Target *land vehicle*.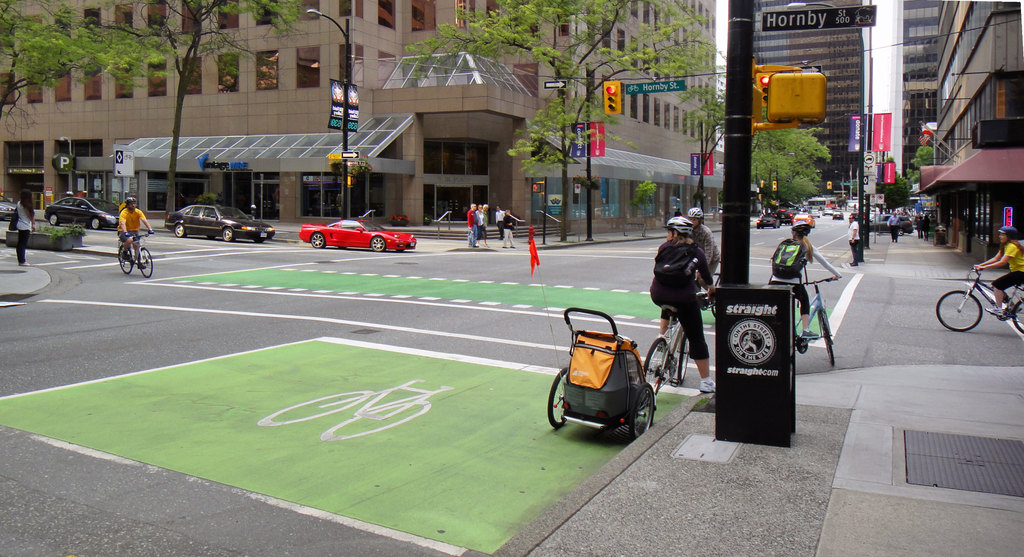
Target region: detection(868, 215, 913, 236).
